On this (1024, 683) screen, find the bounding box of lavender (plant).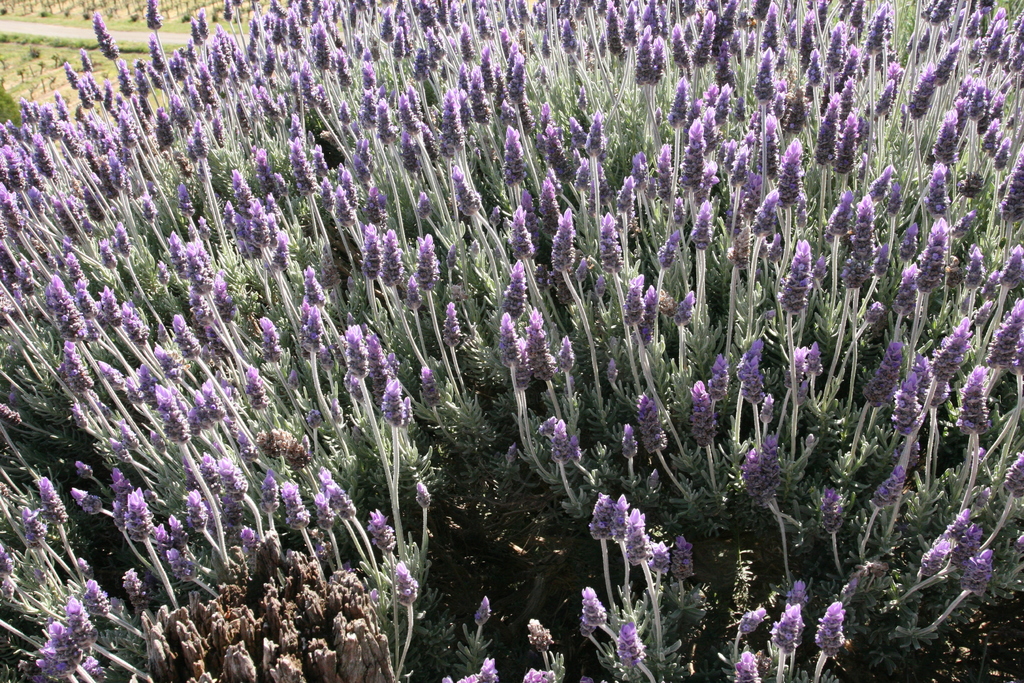
Bounding box: [x1=688, y1=5, x2=719, y2=71].
